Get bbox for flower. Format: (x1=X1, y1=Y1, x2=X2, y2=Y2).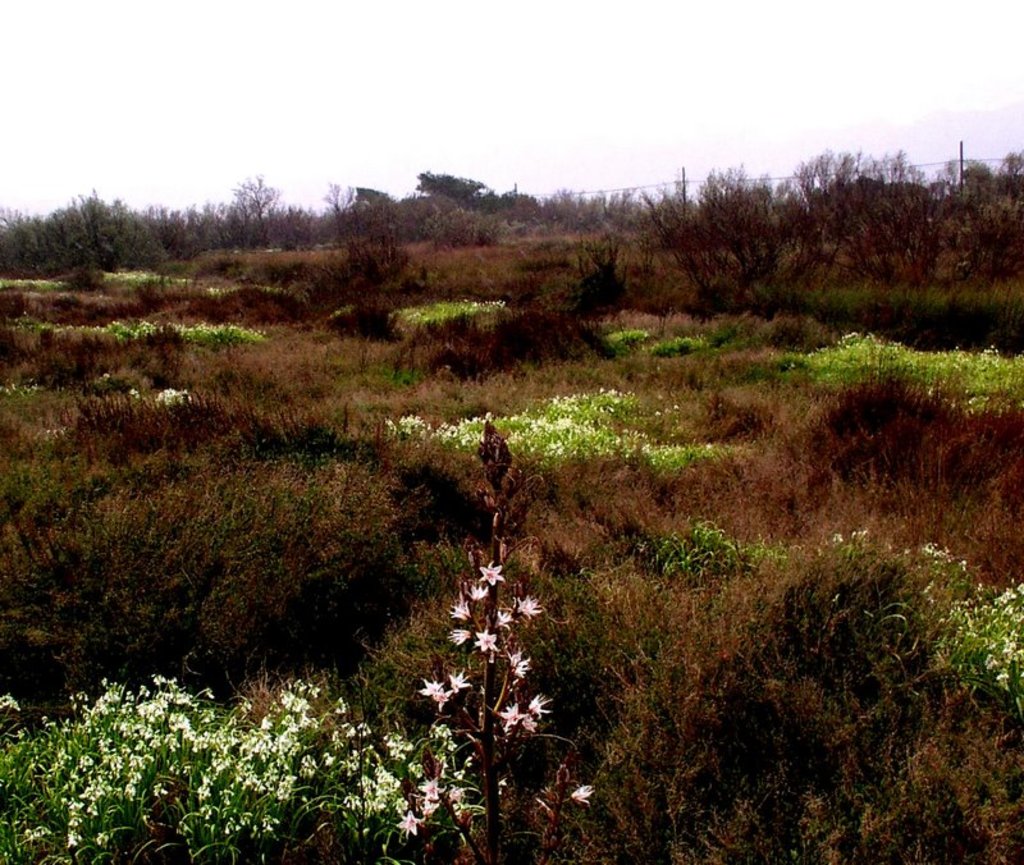
(x1=451, y1=671, x2=471, y2=692).
